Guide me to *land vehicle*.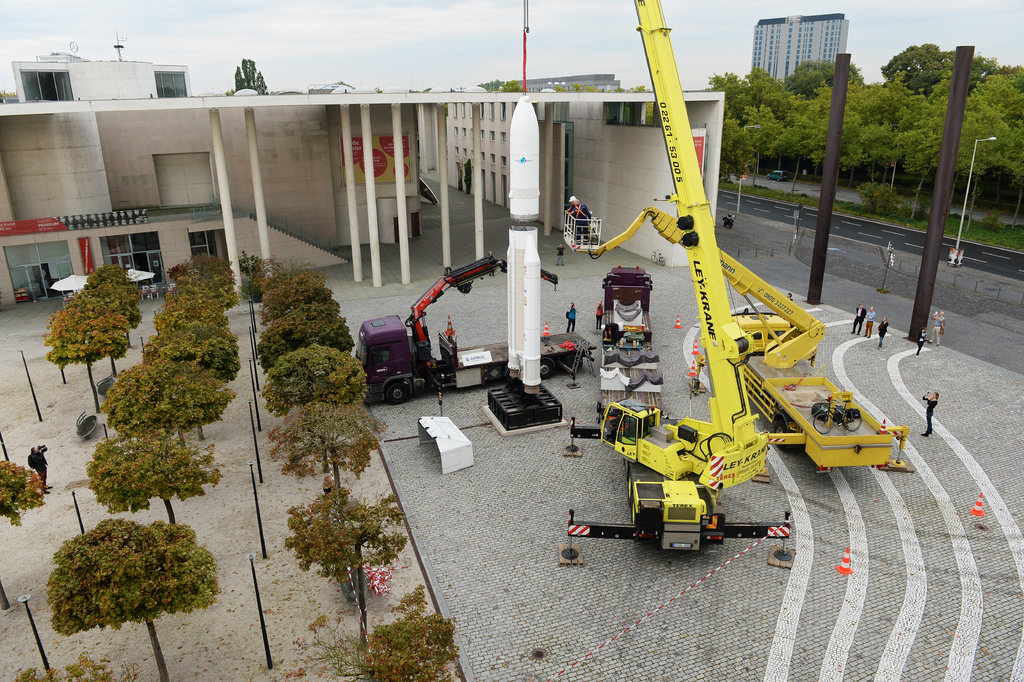
Guidance: 563, 208, 911, 484.
